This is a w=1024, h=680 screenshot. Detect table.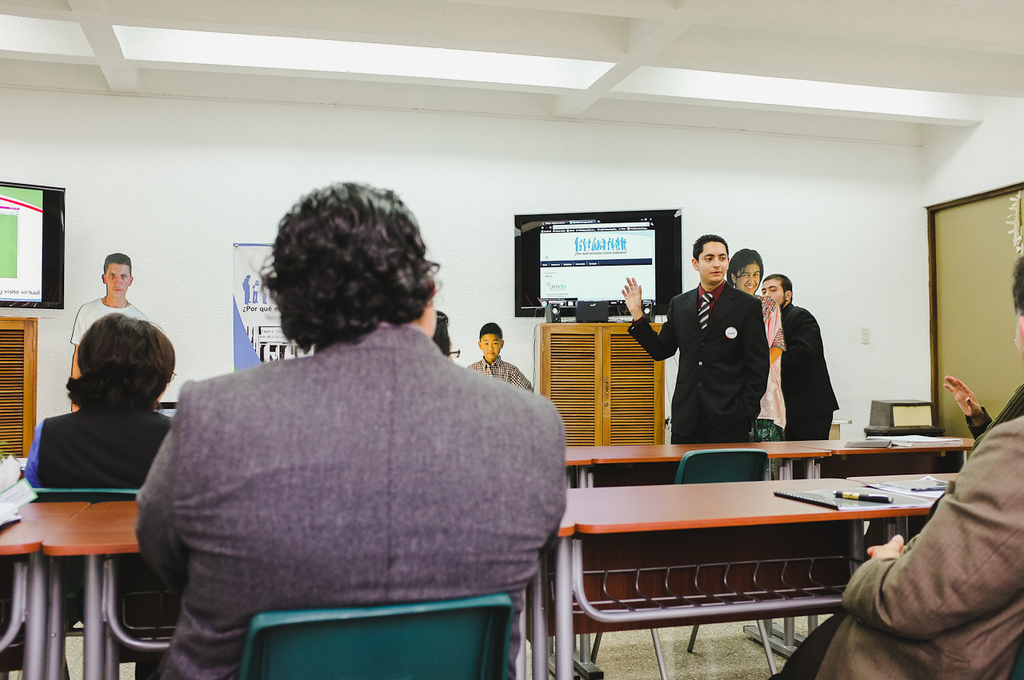
box(552, 461, 953, 650).
